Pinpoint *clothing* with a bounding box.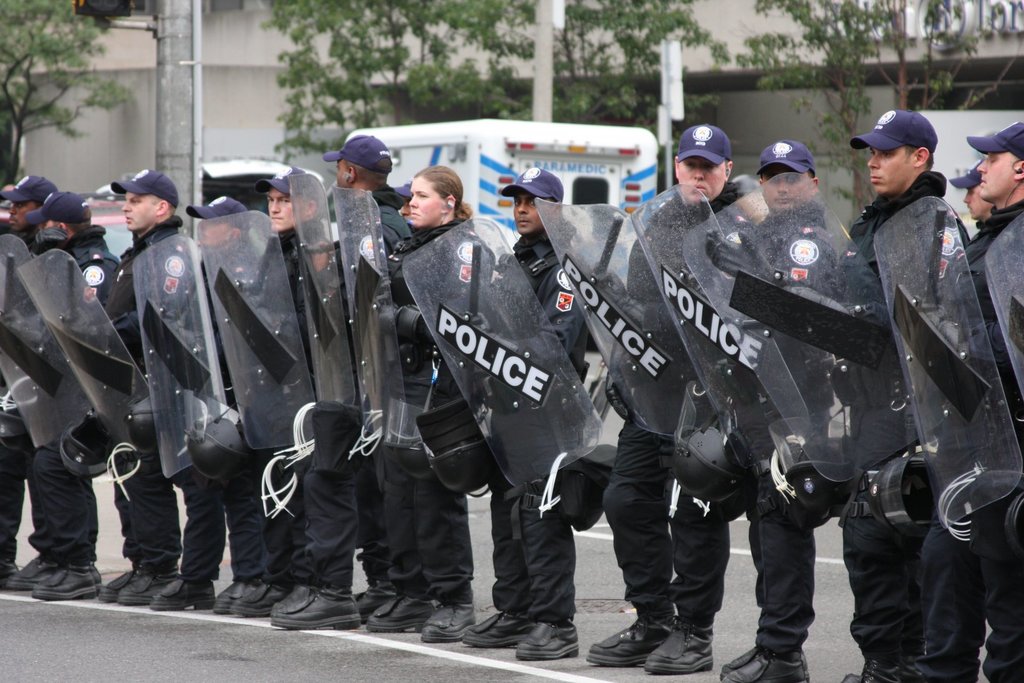
{"left": 605, "top": 179, "right": 749, "bottom": 634}.
